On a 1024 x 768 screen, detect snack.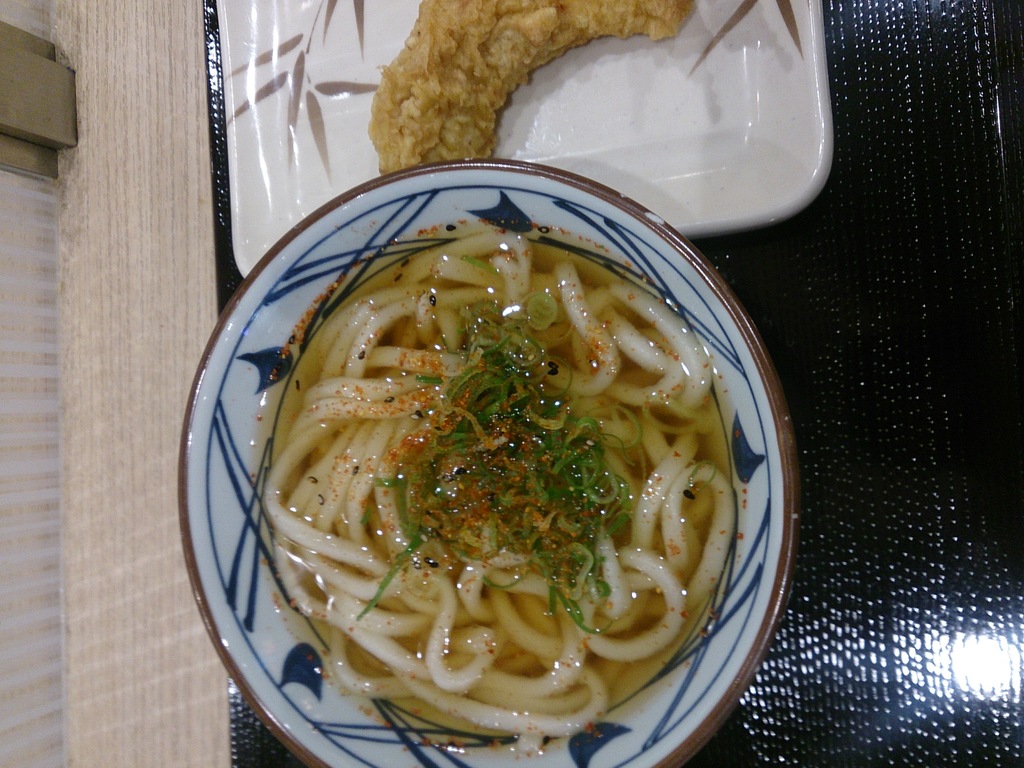
bbox=[263, 225, 737, 749].
